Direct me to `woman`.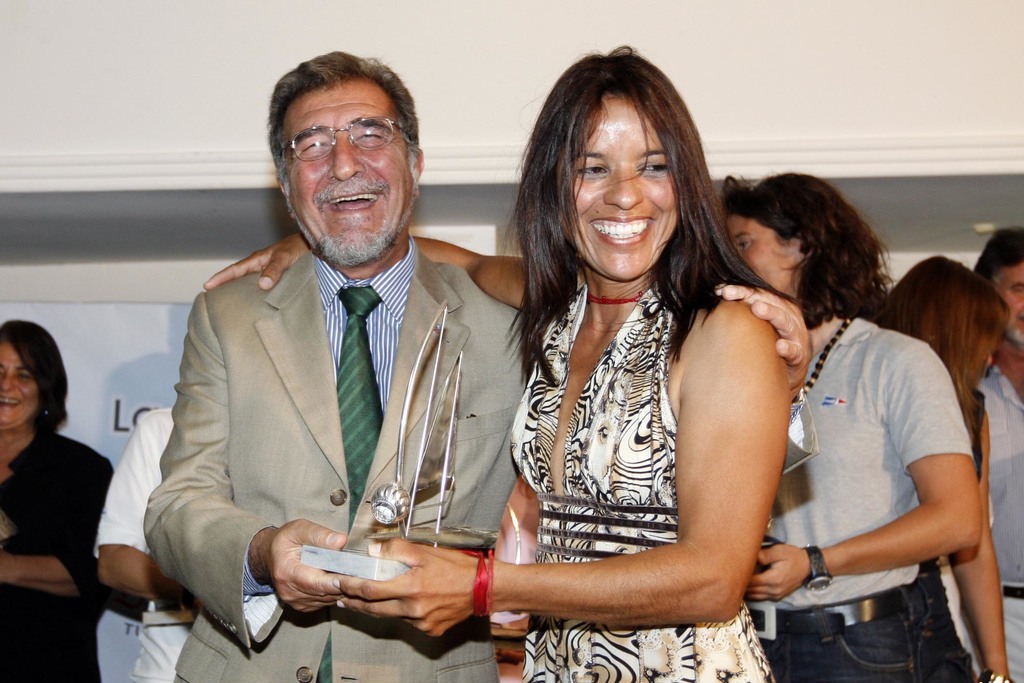
Direction: x1=872 y1=251 x2=1022 y2=682.
